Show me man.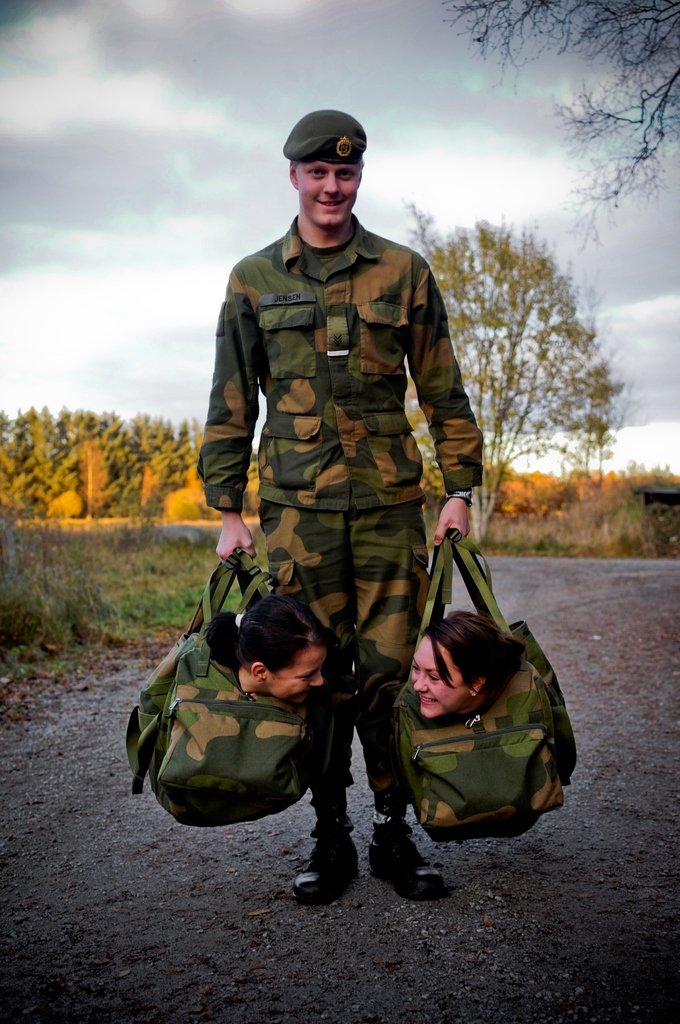
man is here: <region>191, 129, 499, 749</region>.
